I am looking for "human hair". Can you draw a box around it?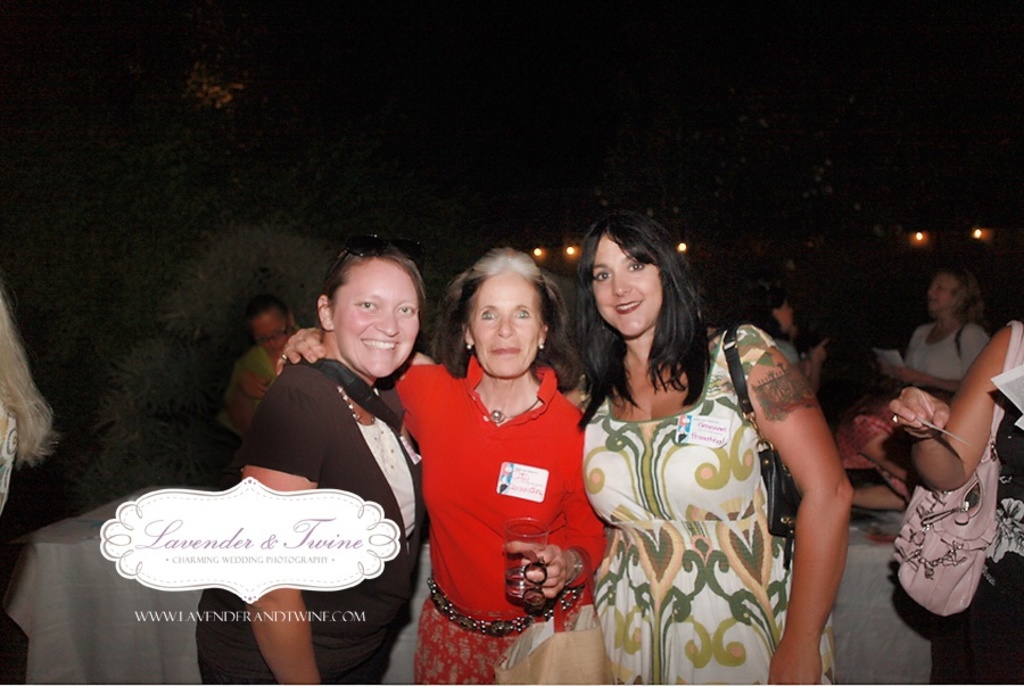
Sure, the bounding box is detection(445, 242, 559, 380).
